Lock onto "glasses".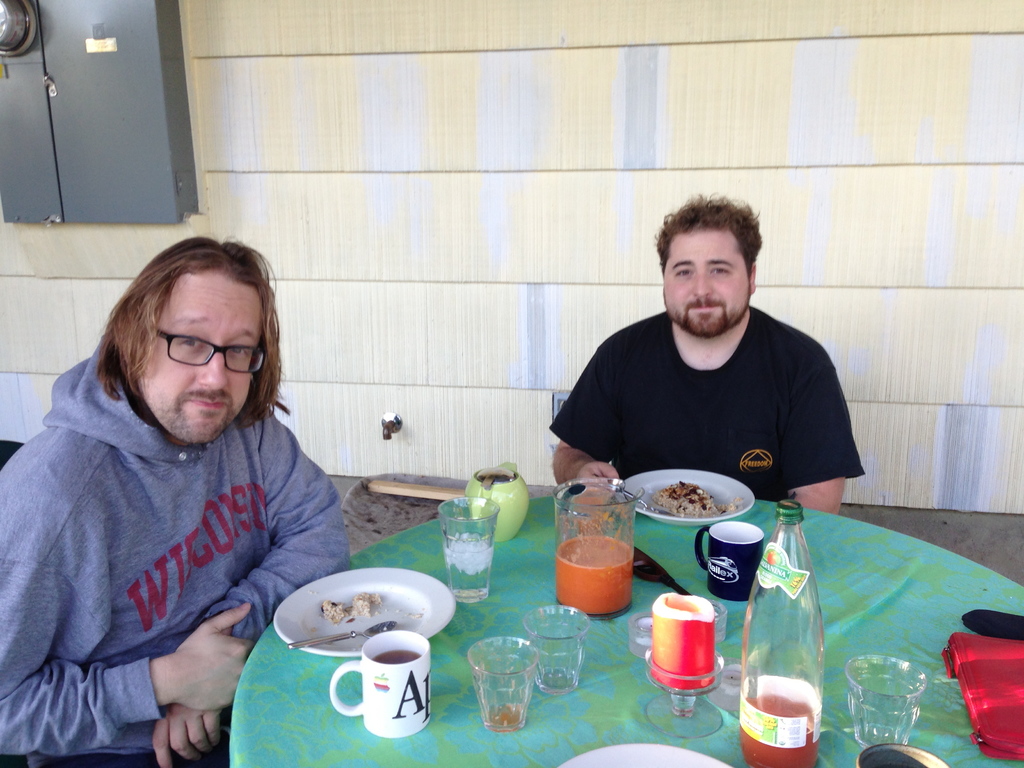
Locked: [x1=152, y1=327, x2=265, y2=375].
